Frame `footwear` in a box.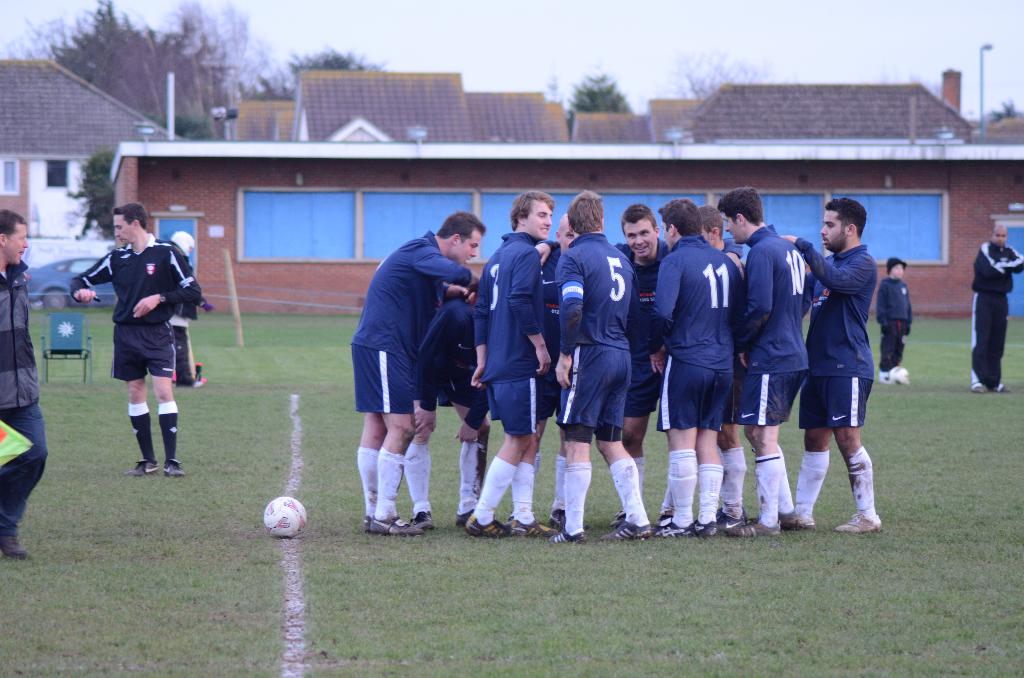
<box>652,518,697,539</box>.
